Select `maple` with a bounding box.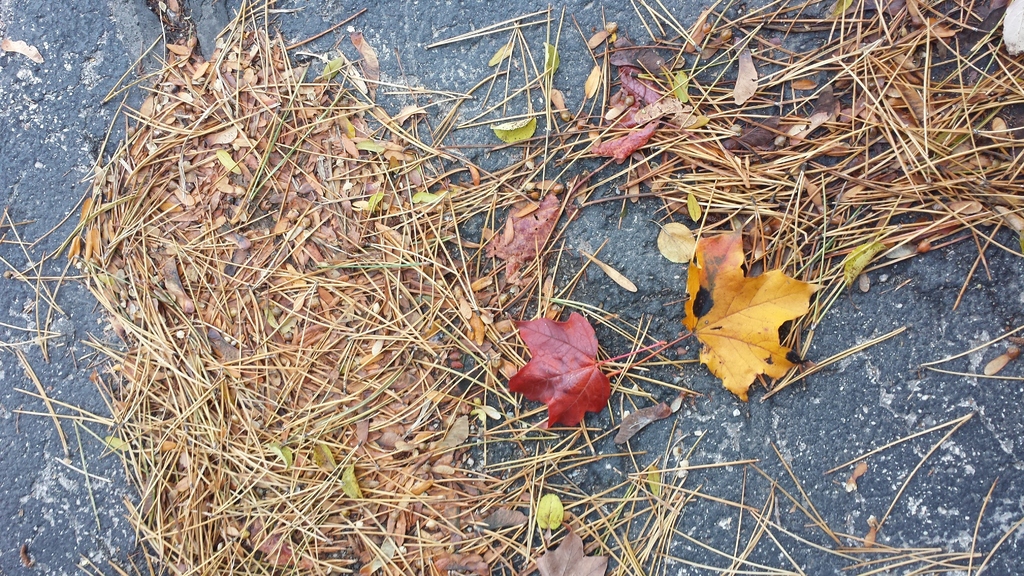
(x1=502, y1=317, x2=668, y2=428).
